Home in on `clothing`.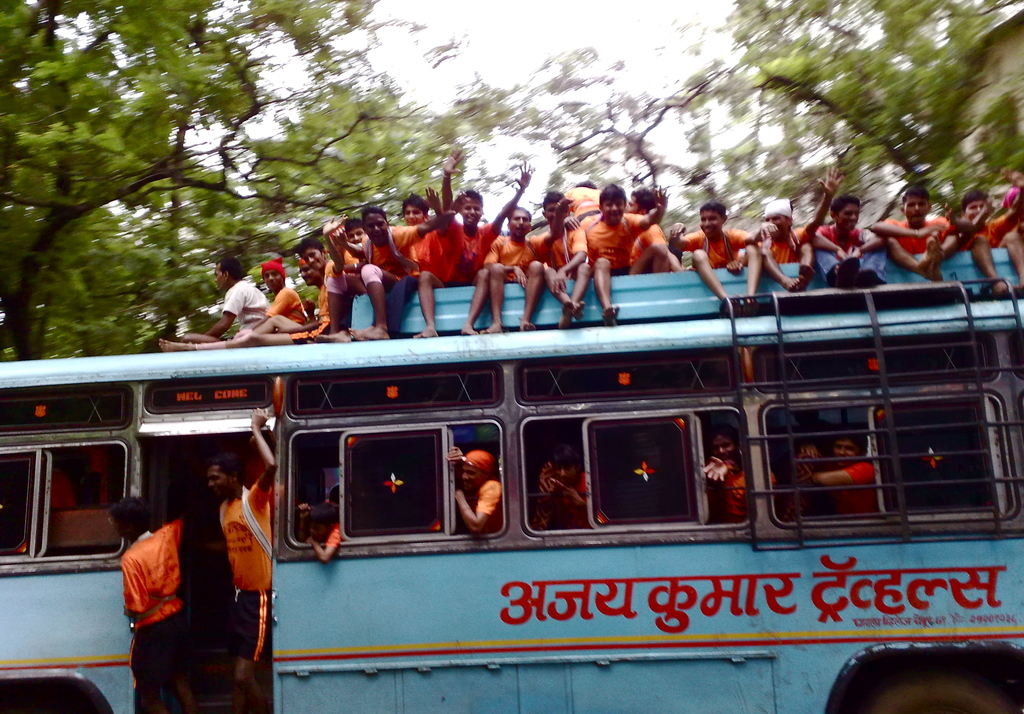
Homed in at l=539, t=228, r=581, b=280.
